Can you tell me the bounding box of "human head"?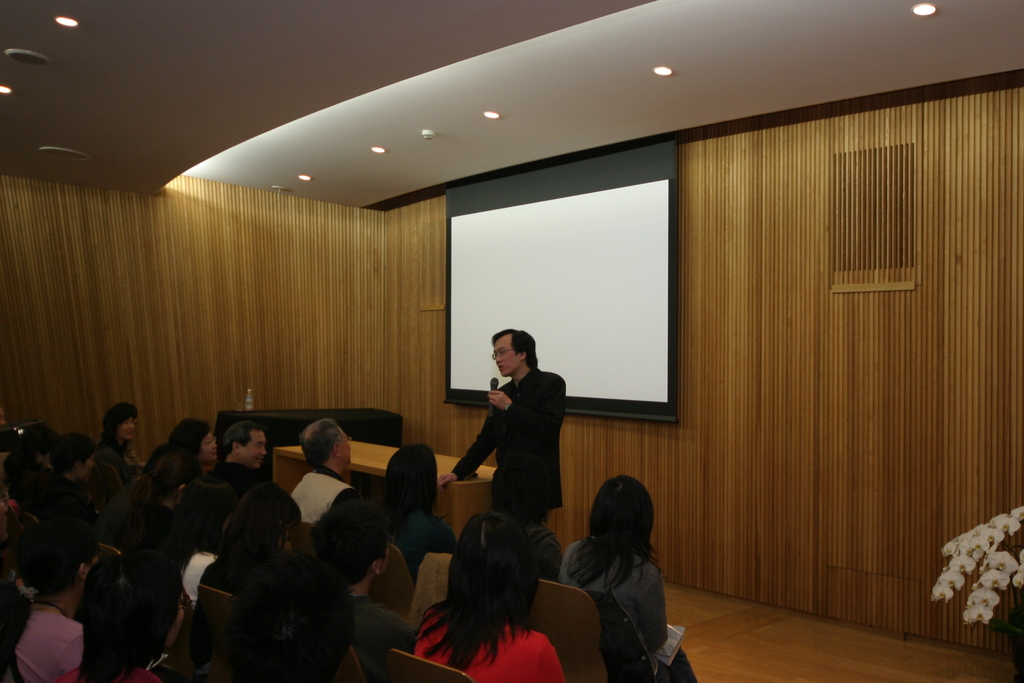
crop(383, 444, 436, 511).
